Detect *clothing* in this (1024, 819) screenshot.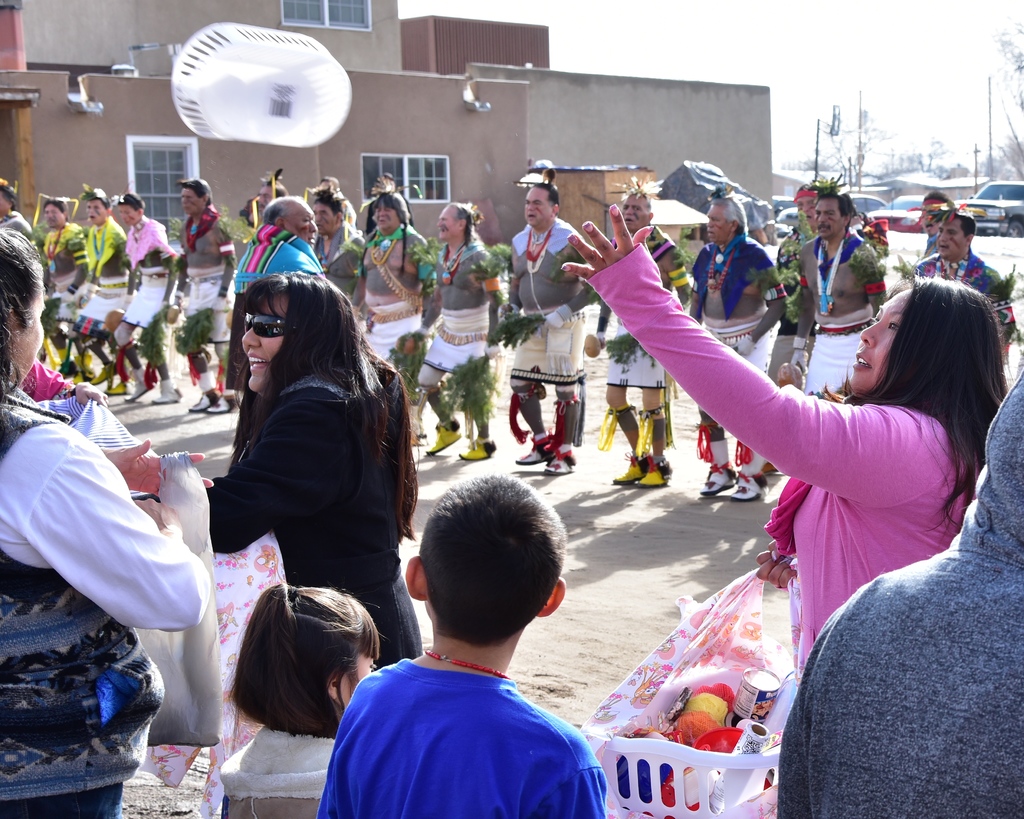
Detection: 15:357:86:425.
